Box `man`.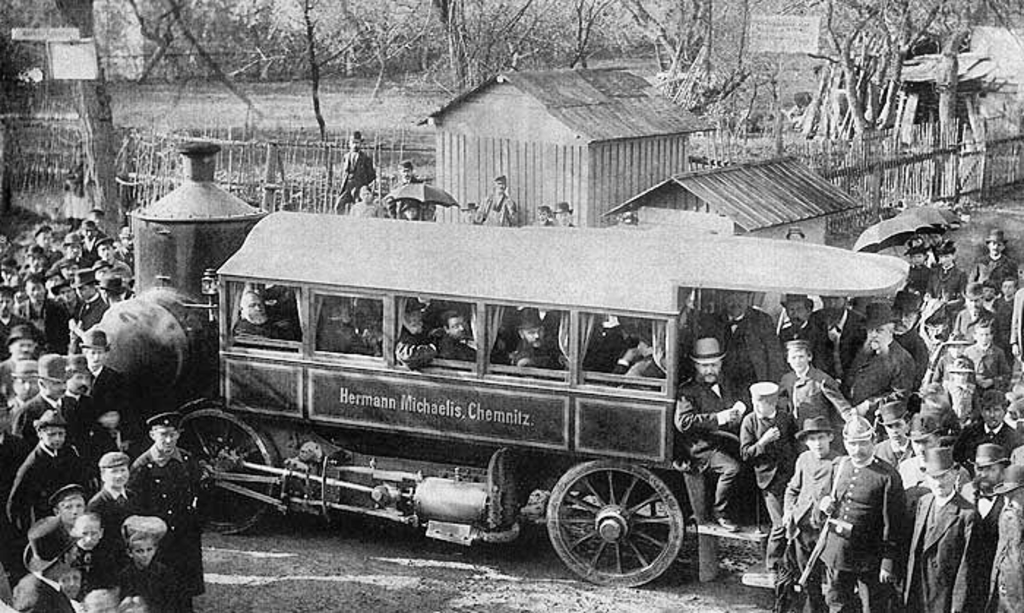
<region>781, 282, 835, 376</region>.
